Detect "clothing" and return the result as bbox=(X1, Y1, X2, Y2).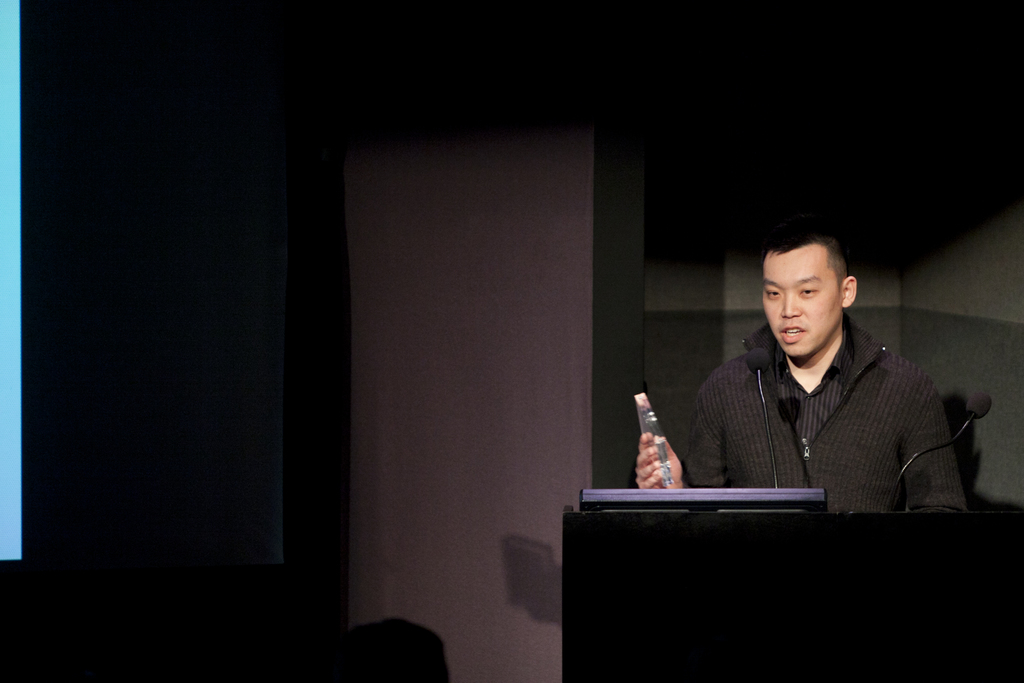
bbox=(670, 322, 979, 500).
